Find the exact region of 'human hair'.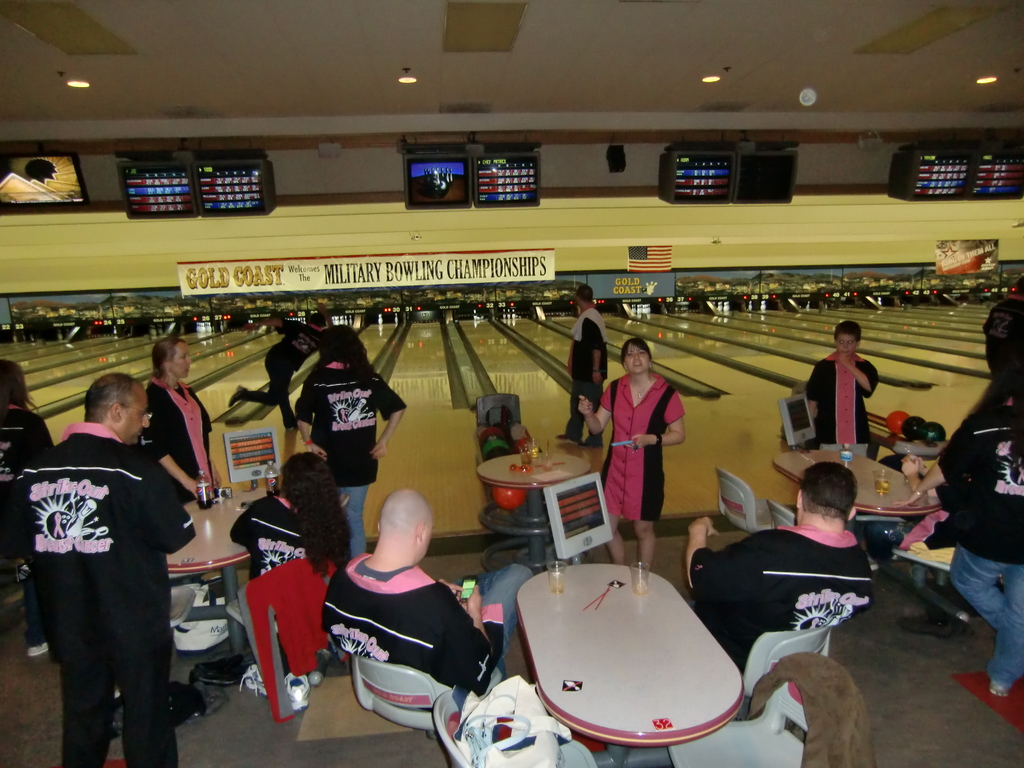
Exact region: 799,460,860,520.
